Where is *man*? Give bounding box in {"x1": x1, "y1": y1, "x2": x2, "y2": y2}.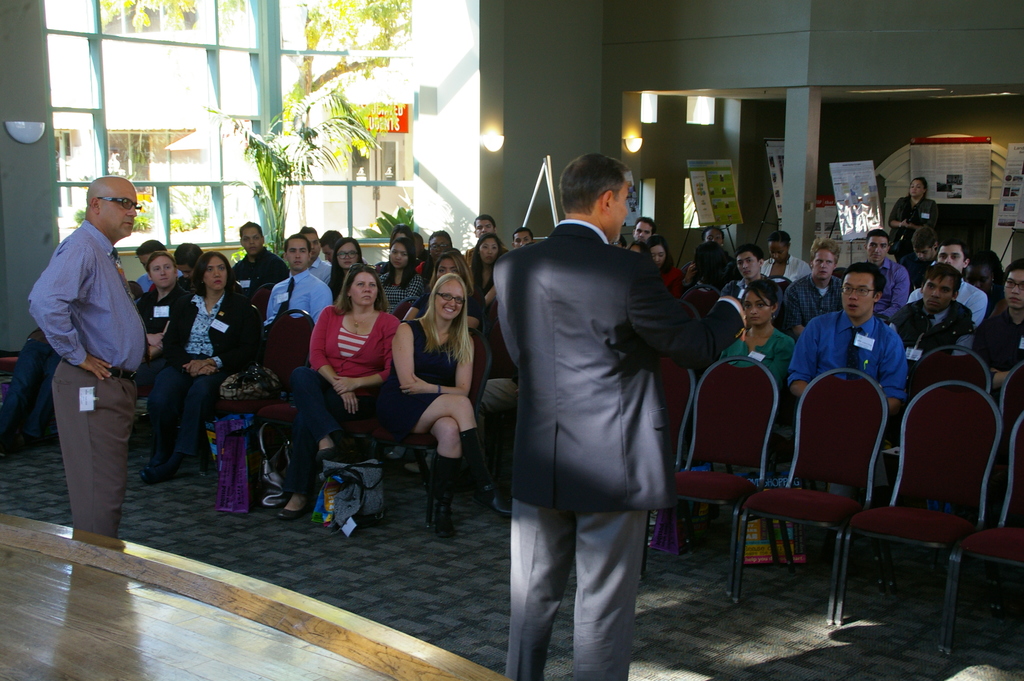
{"x1": 902, "y1": 239, "x2": 988, "y2": 327}.
